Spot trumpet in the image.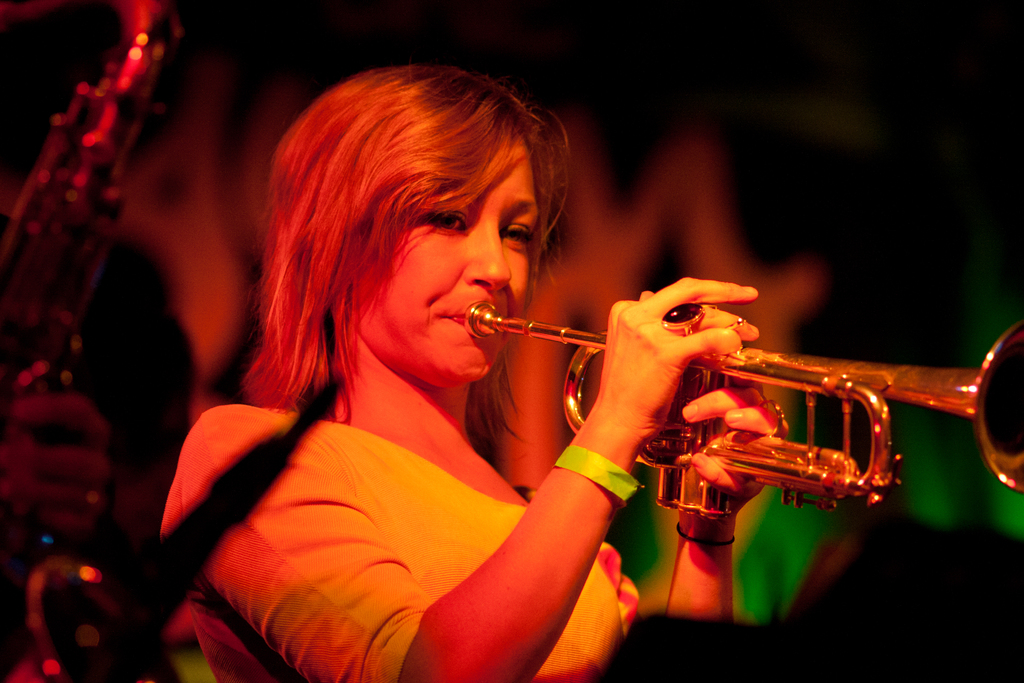
trumpet found at (x1=460, y1=302, x2=1023, y2=519).
